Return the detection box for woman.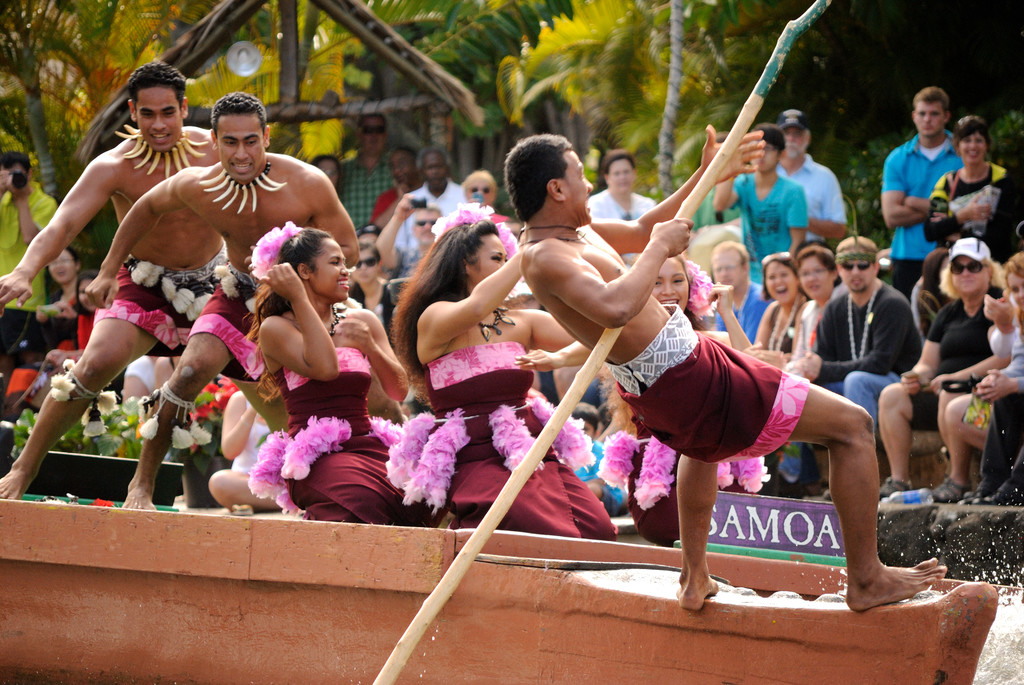
box=[460, 168, 511, 264].
